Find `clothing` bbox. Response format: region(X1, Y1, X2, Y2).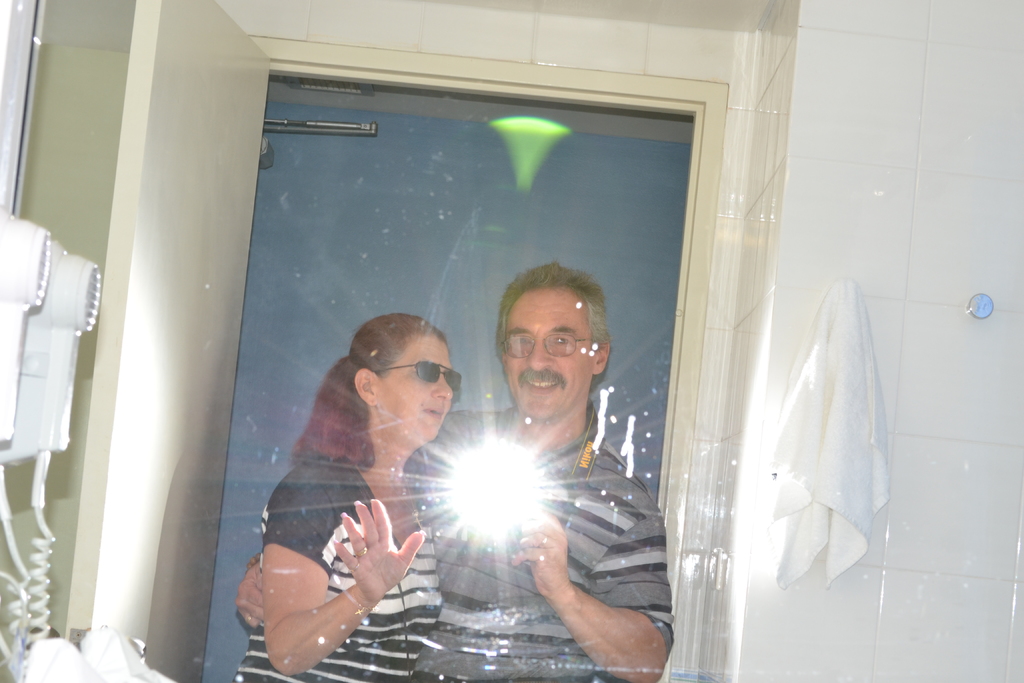
region(396, 394, 683, 682).
